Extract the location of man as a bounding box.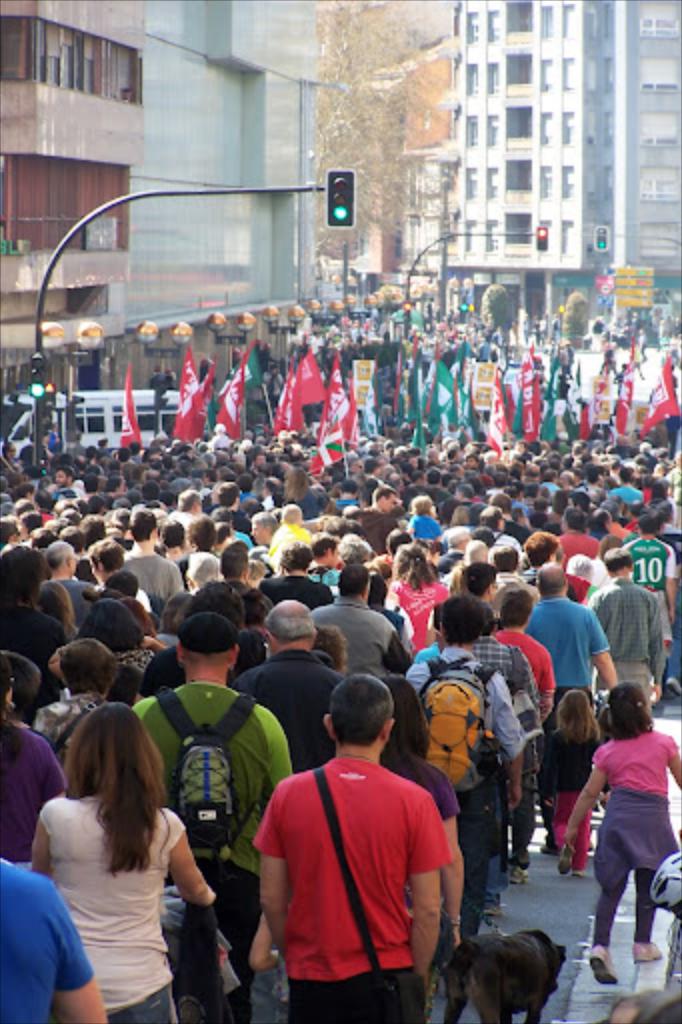
(582,546,672,724).
